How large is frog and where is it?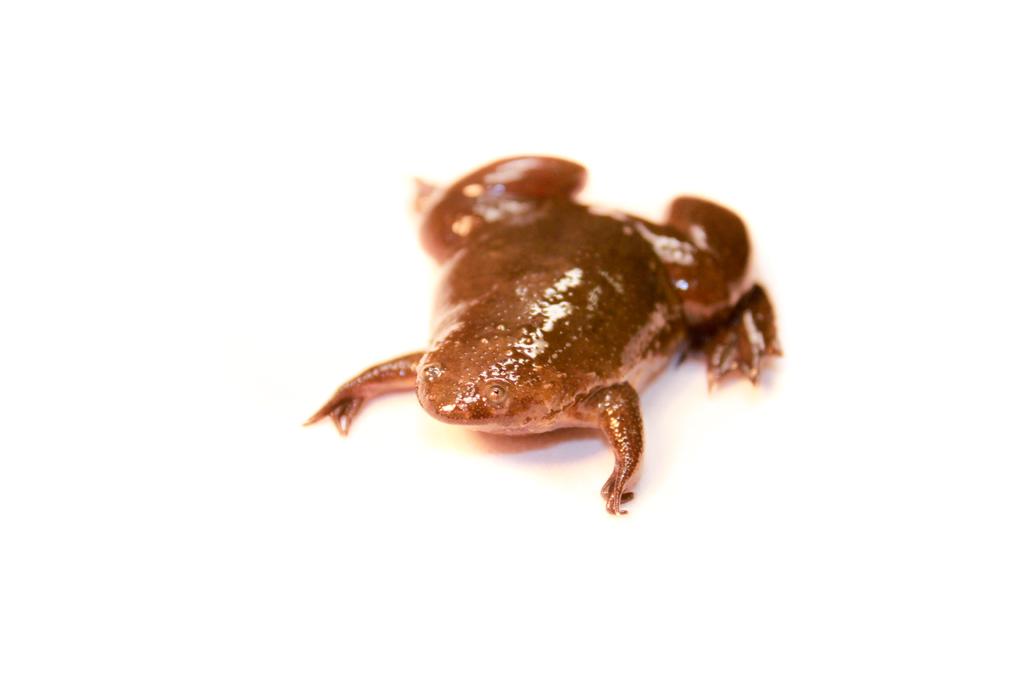
Bounding box: box(300, 156, 783, 515).
